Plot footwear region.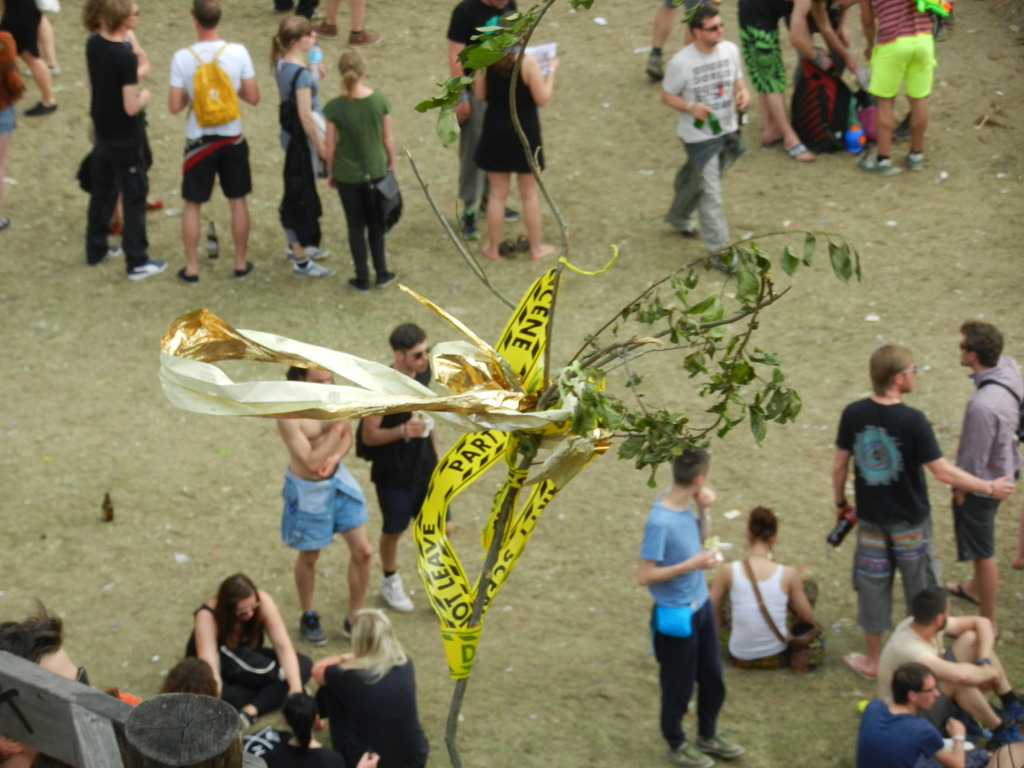
Plotted at crop(377, 273, 399, 290).
